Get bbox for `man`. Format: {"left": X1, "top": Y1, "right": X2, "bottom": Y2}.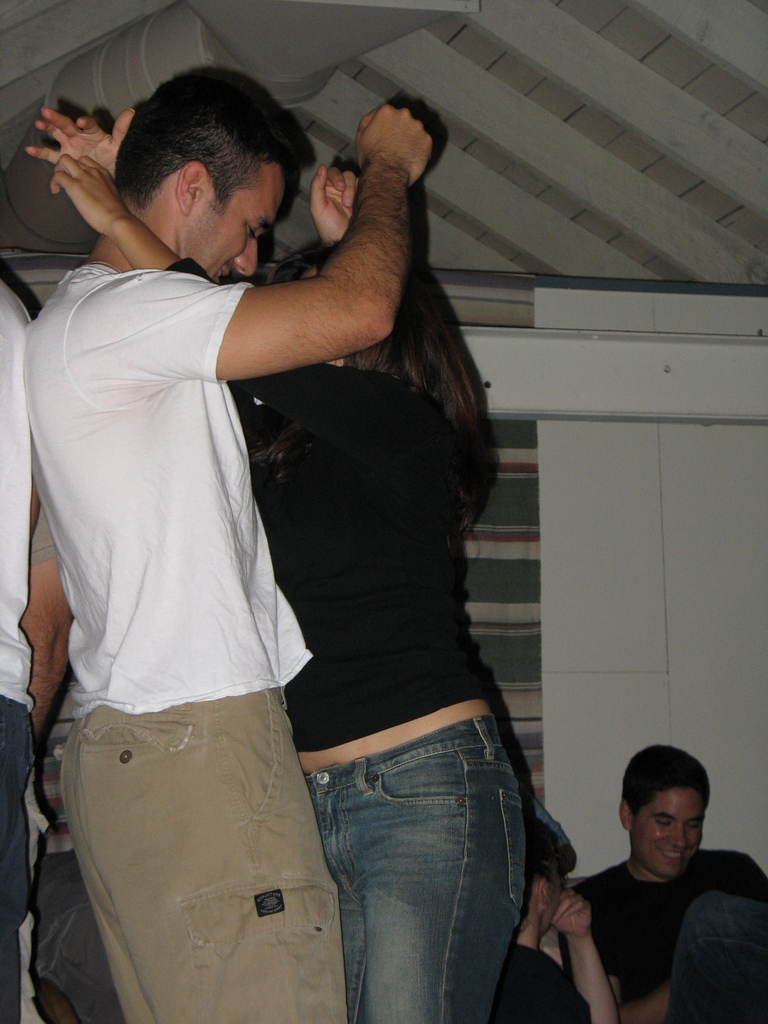
{"left": 0, "top": 36, "right": 543, "bottom": 1023}.
